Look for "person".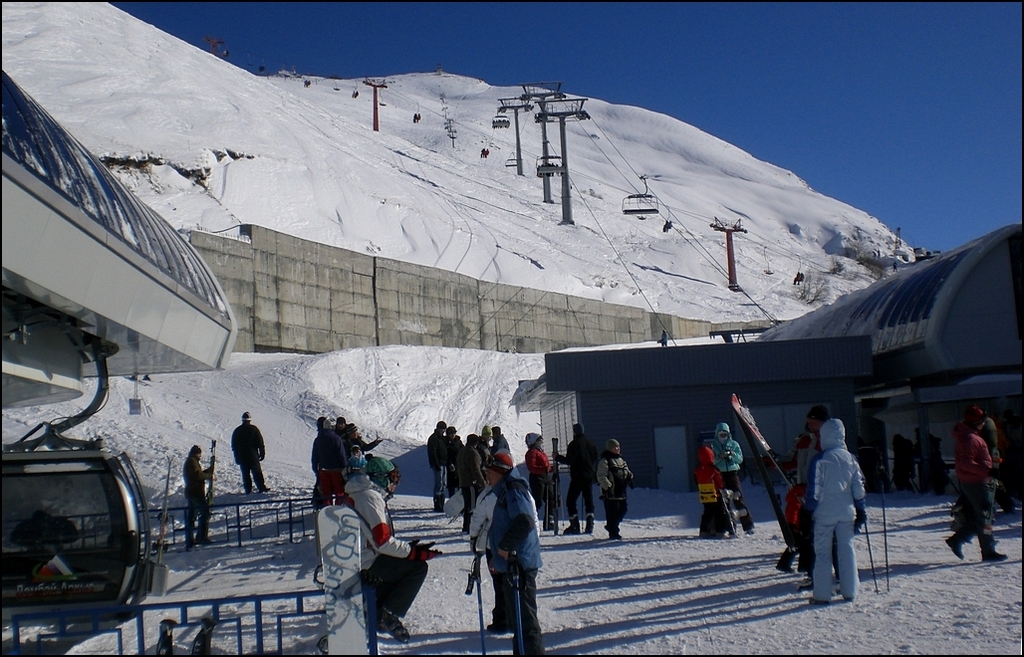
Found: 945:404:1007:560.
